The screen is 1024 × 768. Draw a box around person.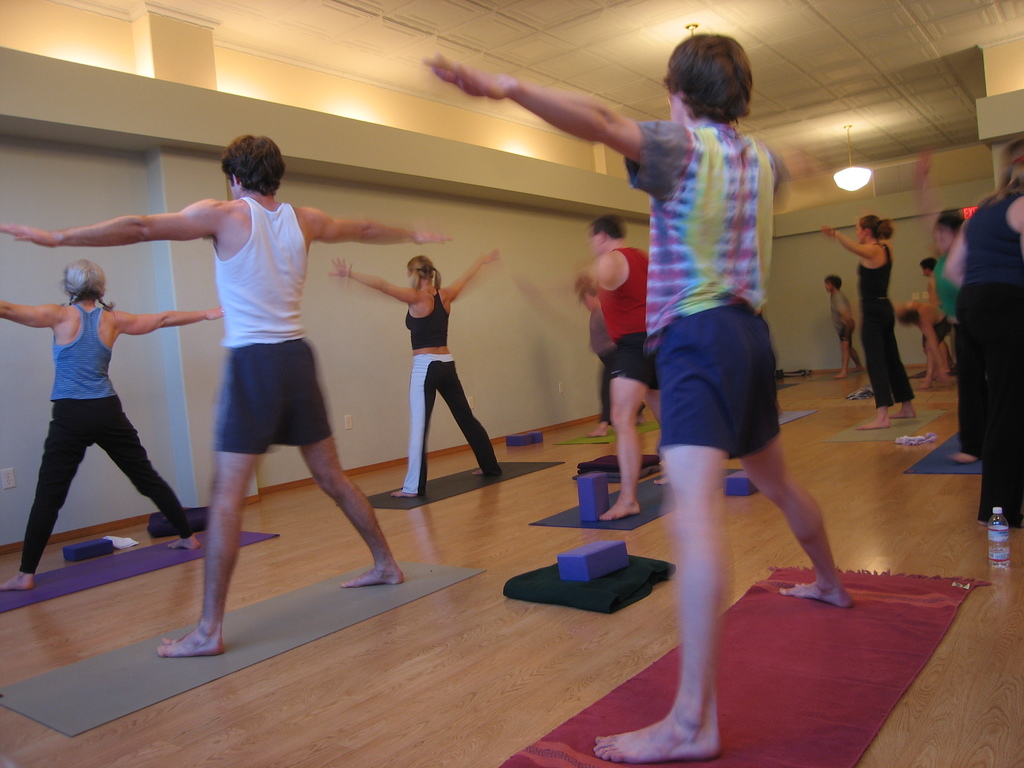
select_region(555, 212, 660, 522).
